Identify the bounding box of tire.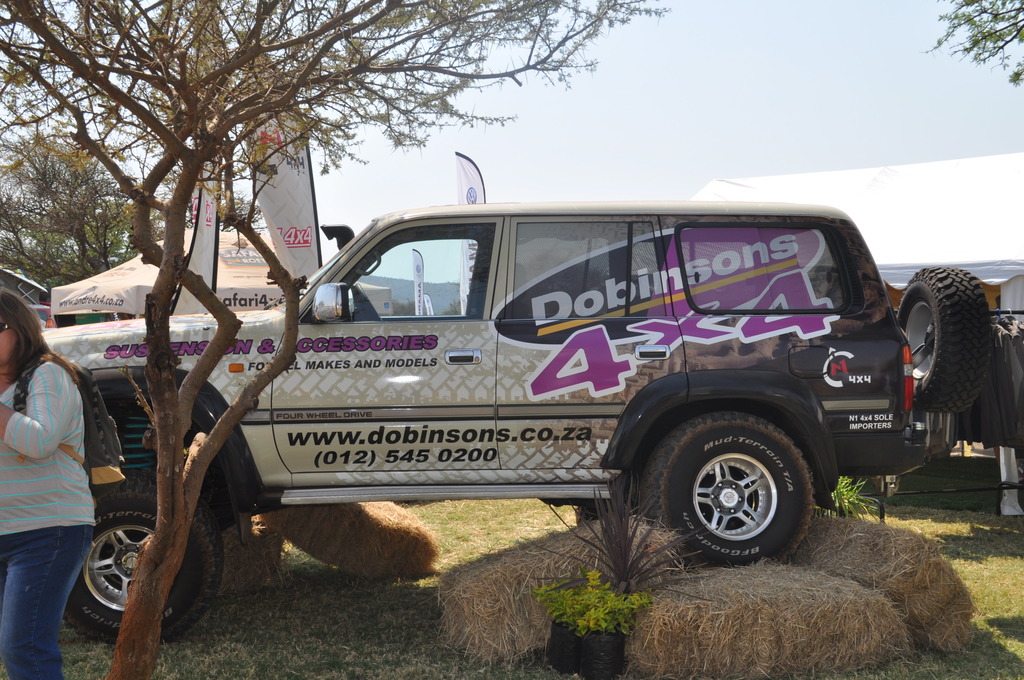
(x1=908, y1=269, x2=1009, y2=448).
